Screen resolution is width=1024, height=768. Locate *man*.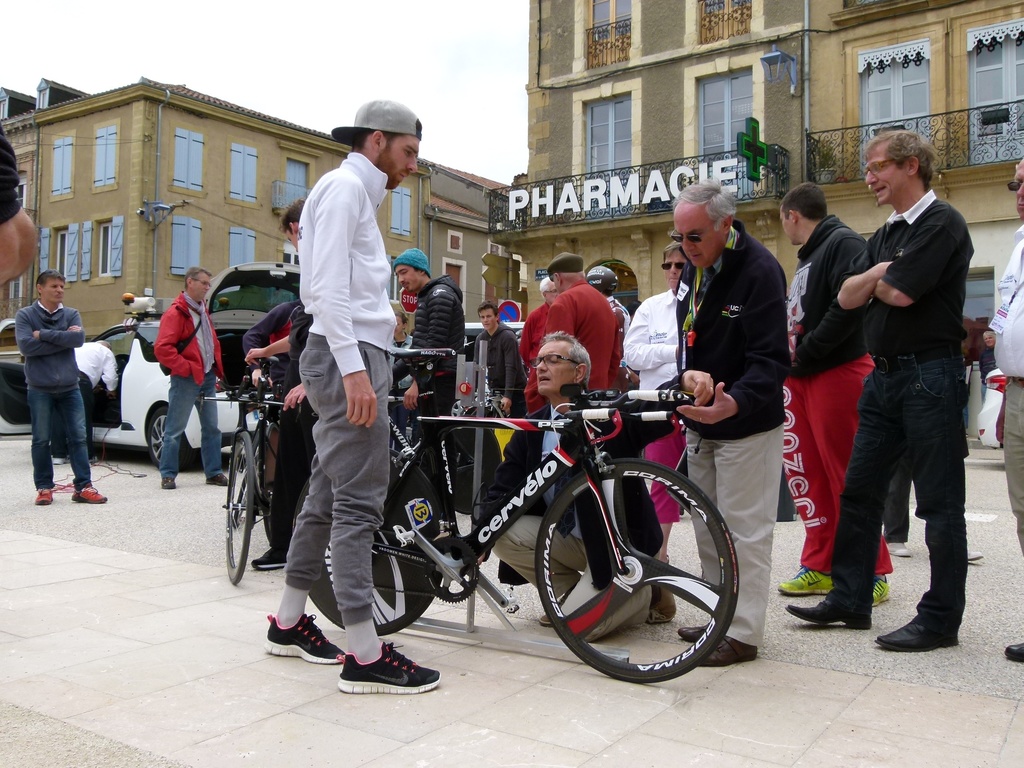
{"x1": 54, "y1": 336, "x2": 118, "y2": 463}.
